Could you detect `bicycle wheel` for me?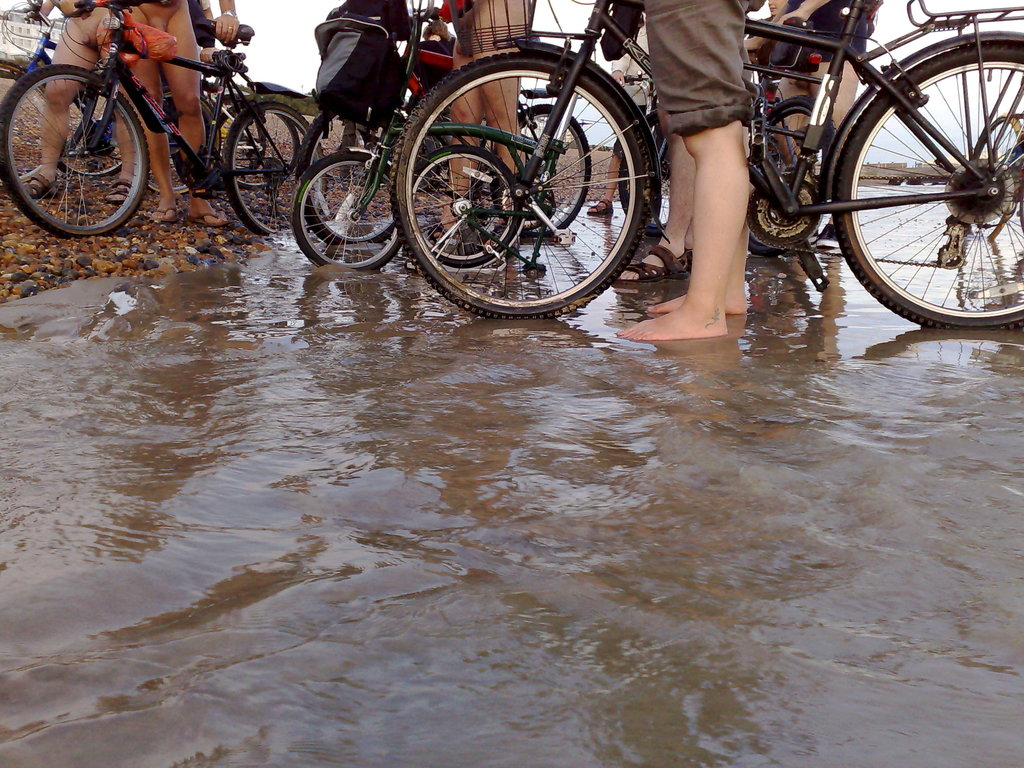
Detection result: (407,150,518,268).
